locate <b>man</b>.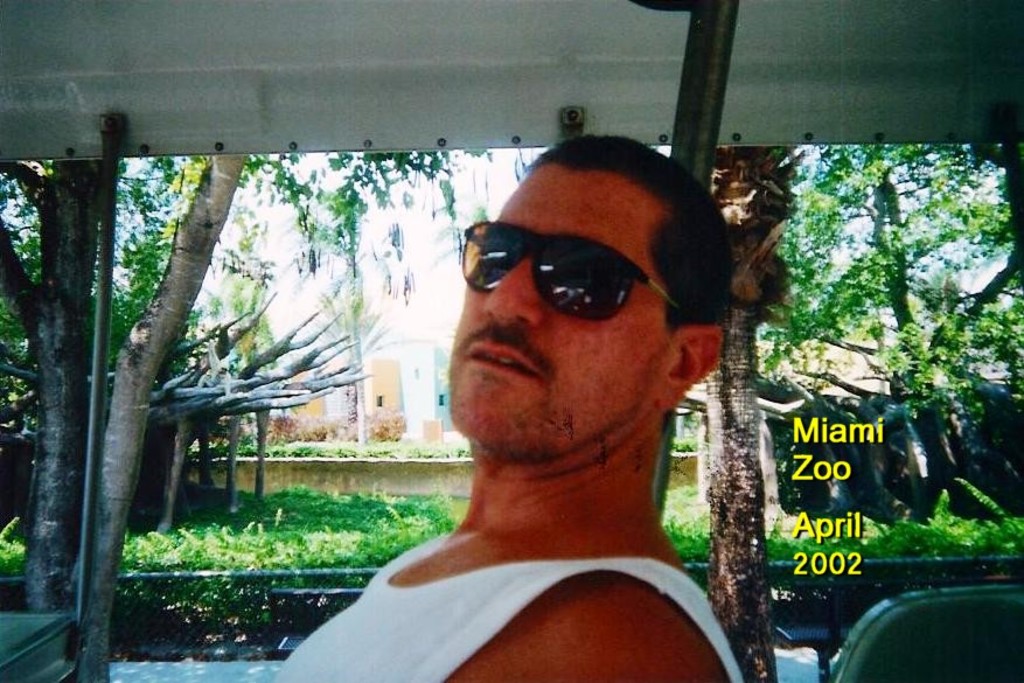
Bounding box: 242, 135, 833, 660.
